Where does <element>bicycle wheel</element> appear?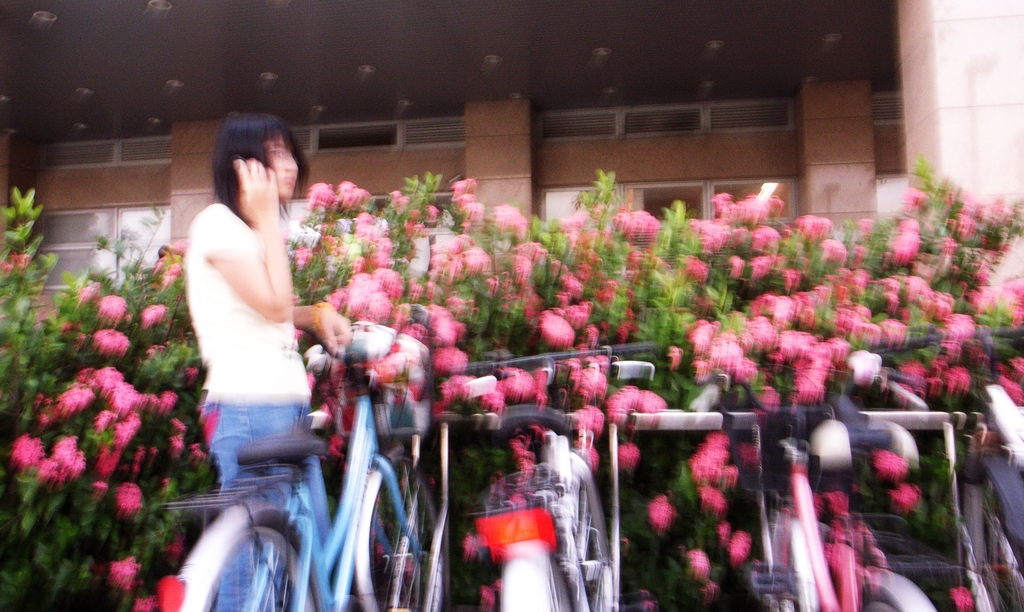
Appears at (199,516,325,611).
